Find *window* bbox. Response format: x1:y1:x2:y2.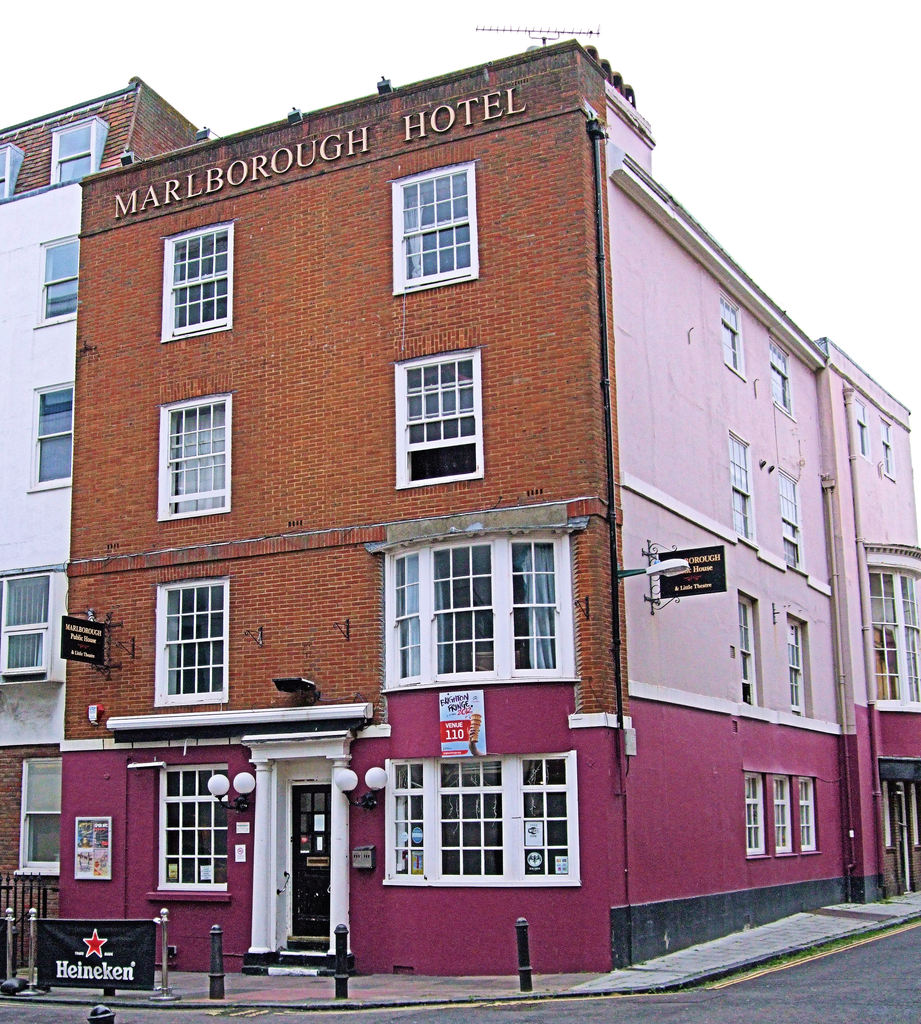
436:540:492:674.
